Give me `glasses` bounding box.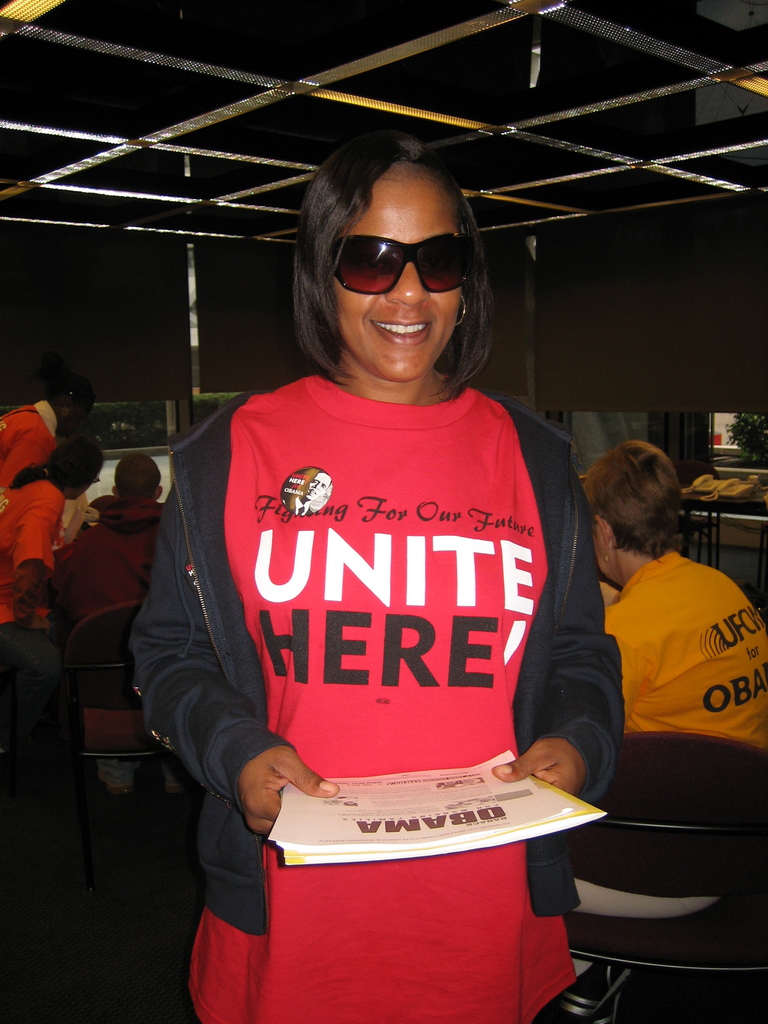
<region>289, 197, 490, 301</region>.
